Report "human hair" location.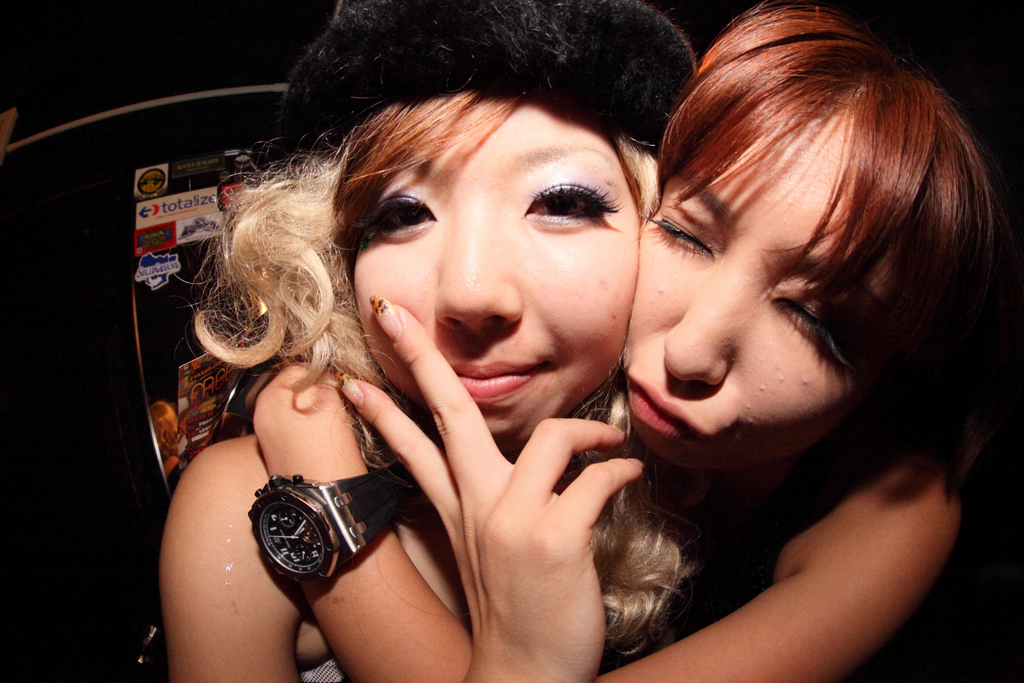
Report: (652, 0, 1023, 495).
